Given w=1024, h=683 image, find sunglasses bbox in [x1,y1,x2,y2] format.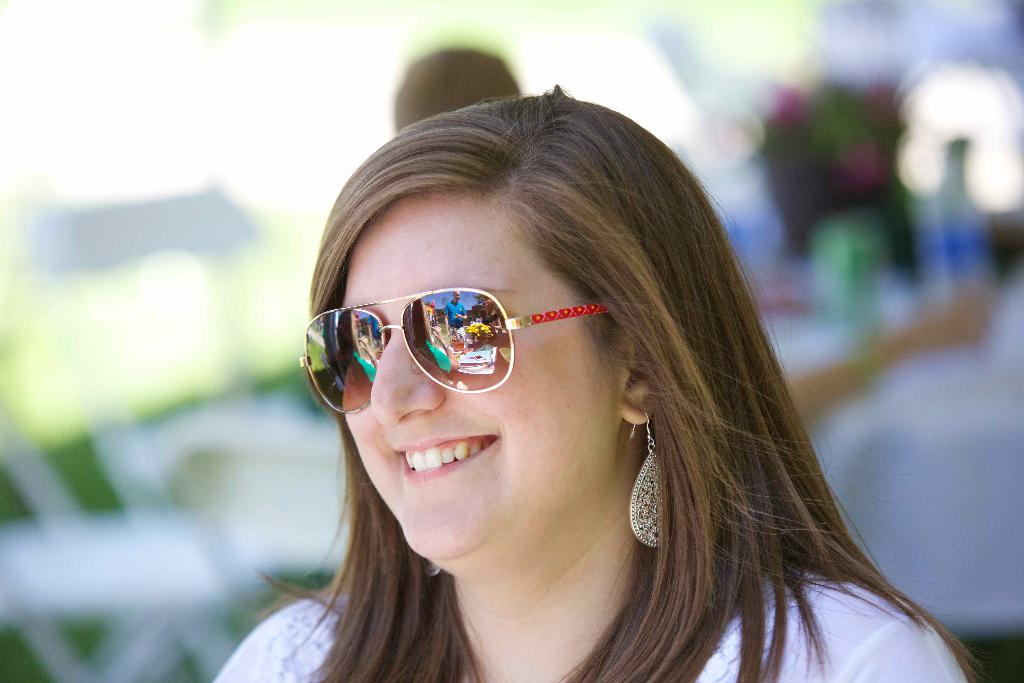
[301,284,609,414].
